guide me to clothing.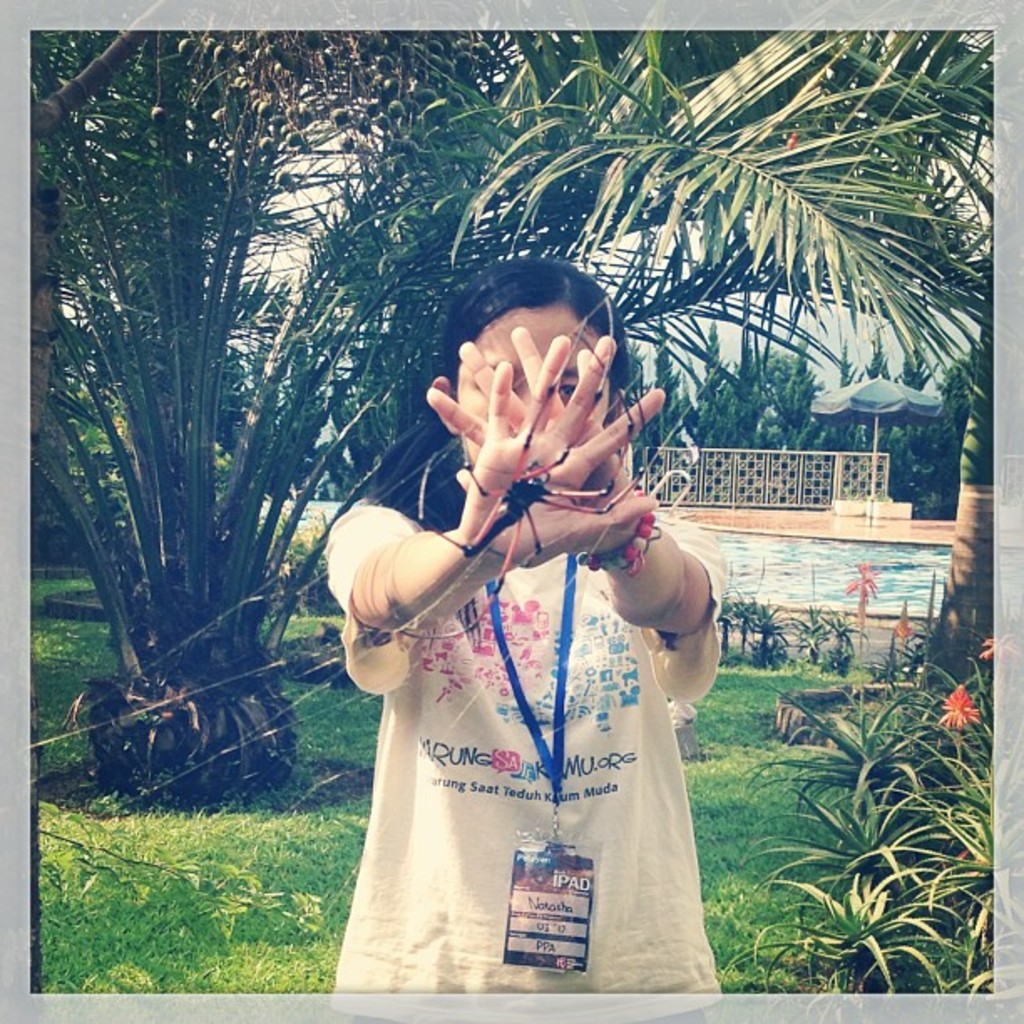
Guidance: [318,475,731,999].
